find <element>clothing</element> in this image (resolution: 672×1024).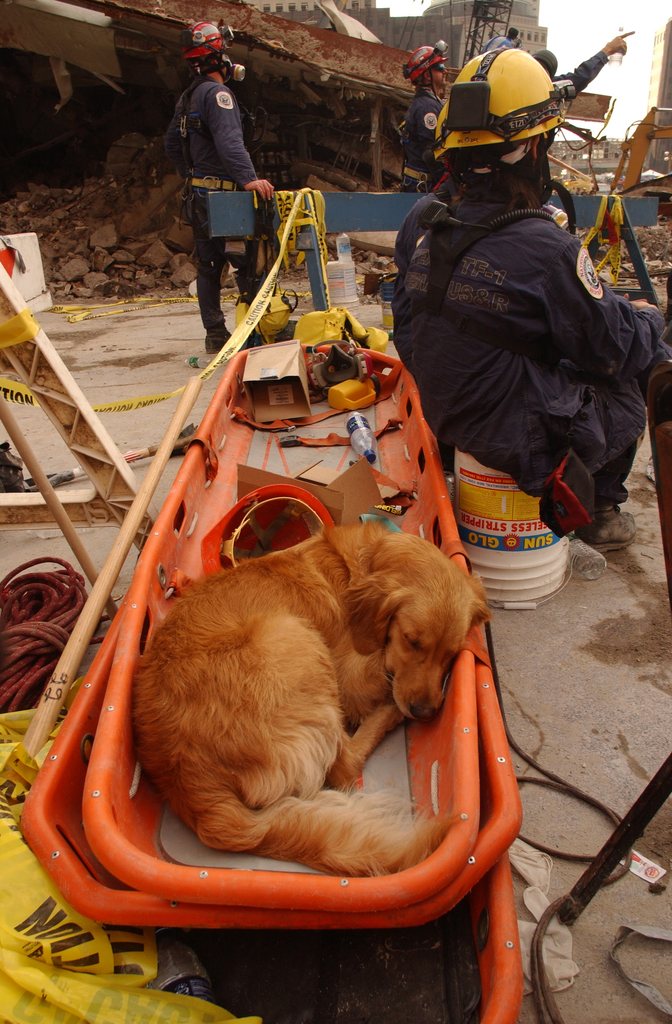
(left=172, top=73, right=251, bottom=364).
